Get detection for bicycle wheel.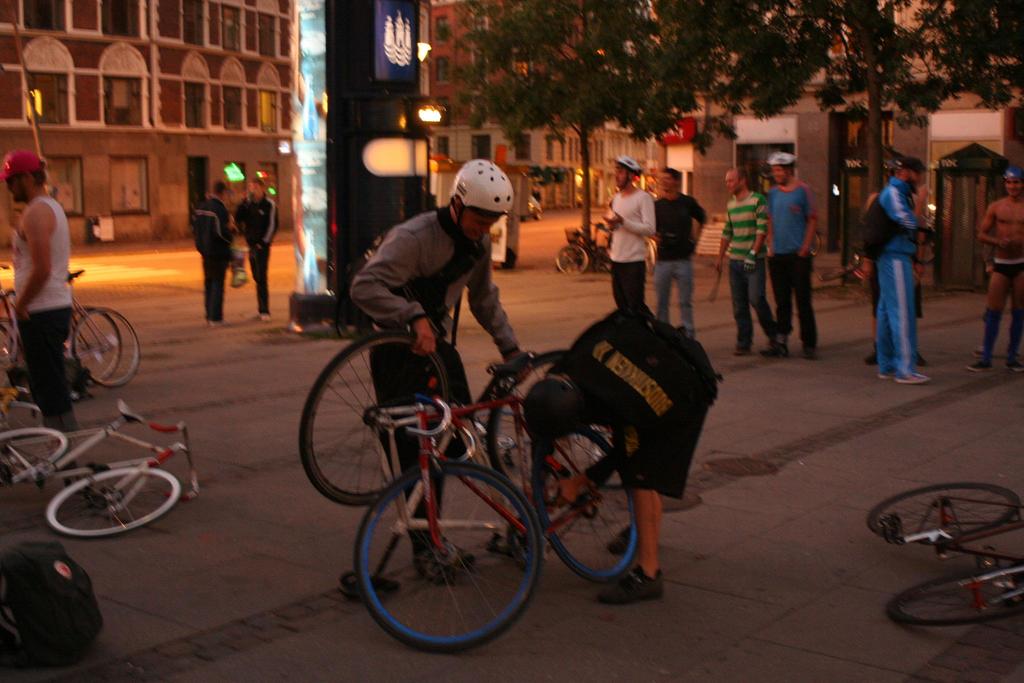
Detection: [69,307,120,383].
